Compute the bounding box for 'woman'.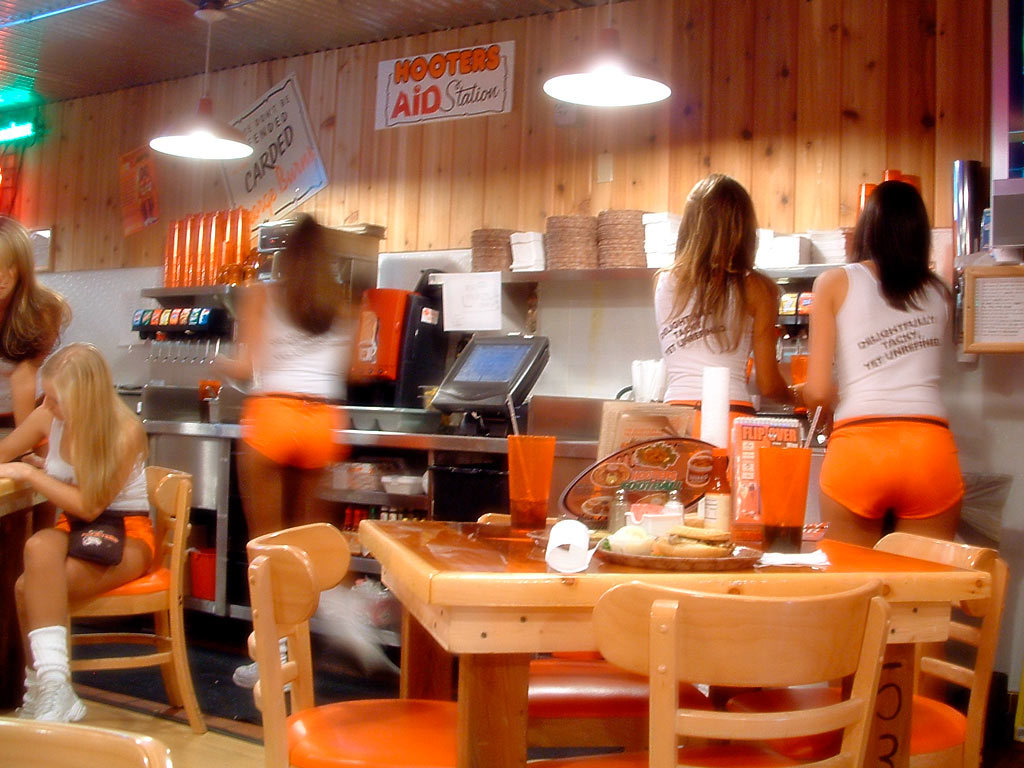
<bbox>794, 176, 967, 717</bbox>.
